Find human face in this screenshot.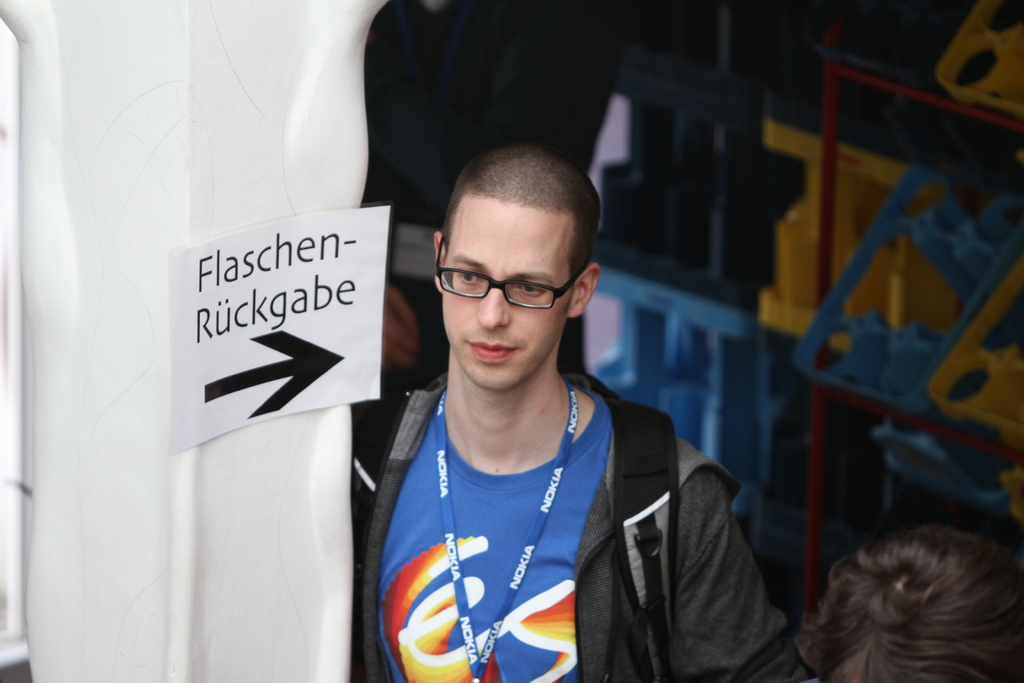
The bounding box for human face is x1=441, y1=186, x2=571, y2=395.
